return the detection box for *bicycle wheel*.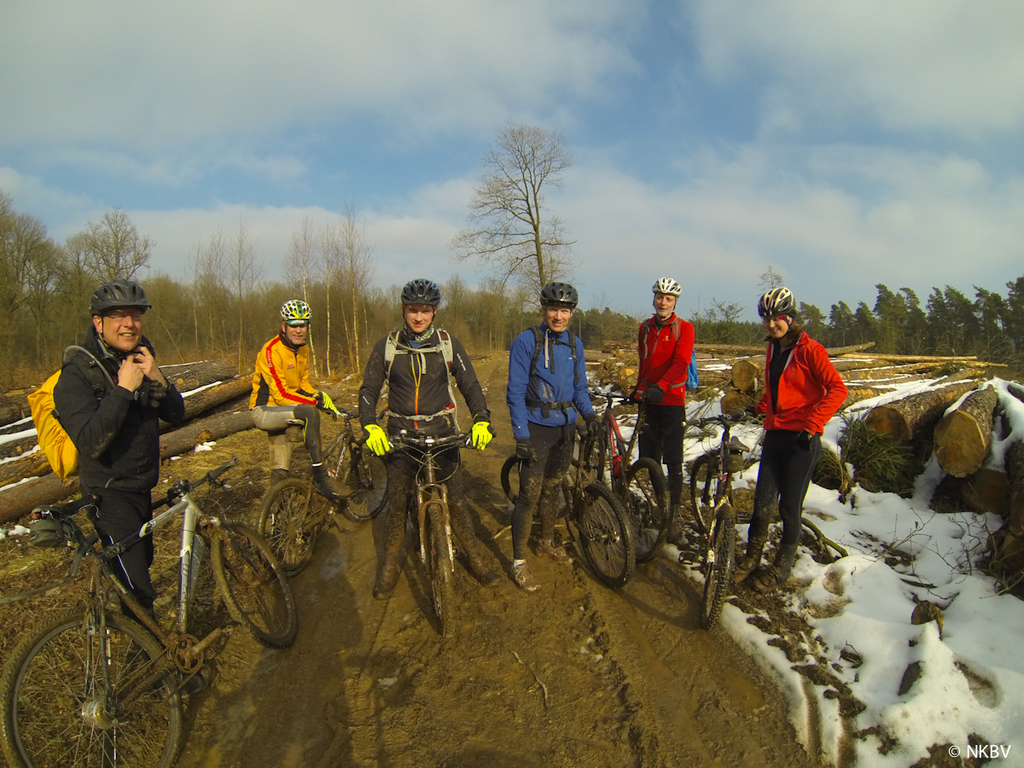
left=503, top=455, right=567, bottom=521.
